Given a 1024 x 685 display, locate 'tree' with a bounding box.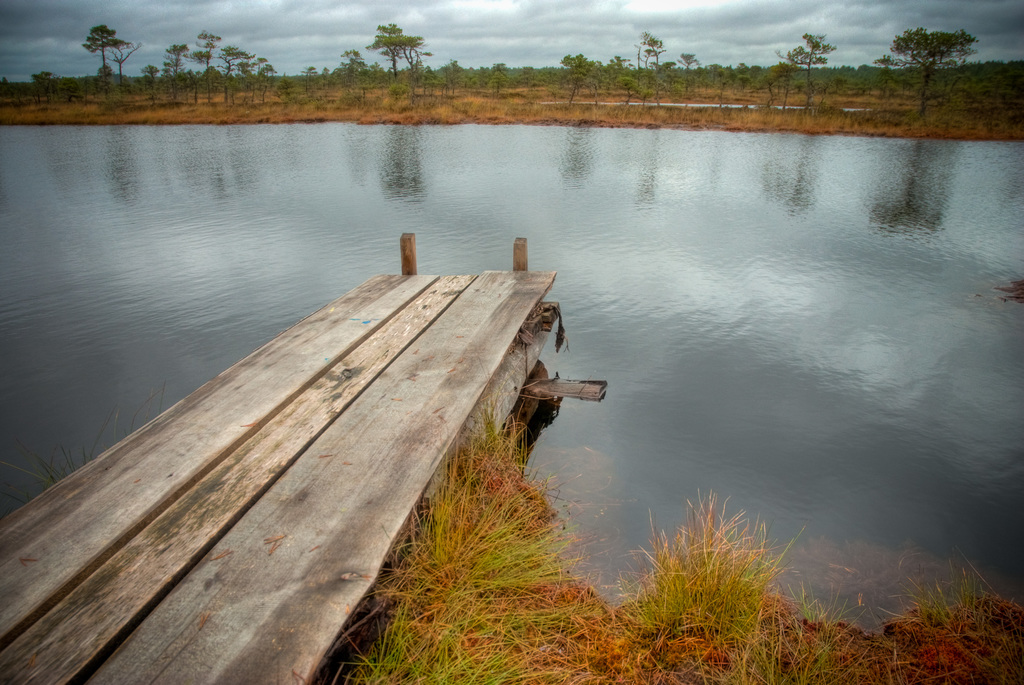
Located: select_region(696, 53, 781, 74).
